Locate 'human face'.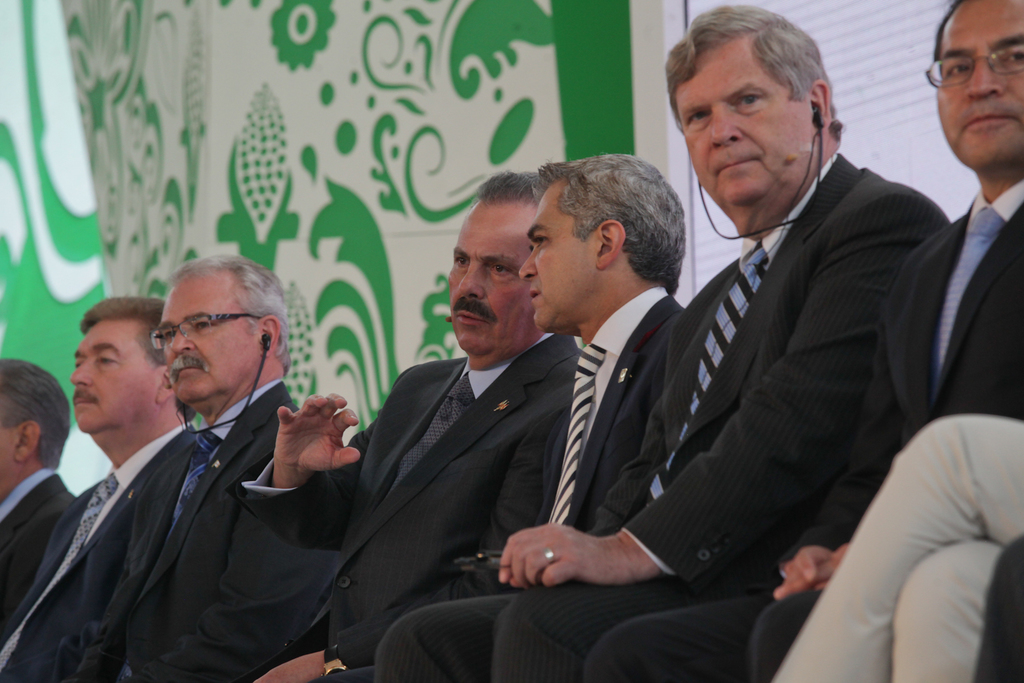
Bounding box: crop(438, 204, 534, 357).
